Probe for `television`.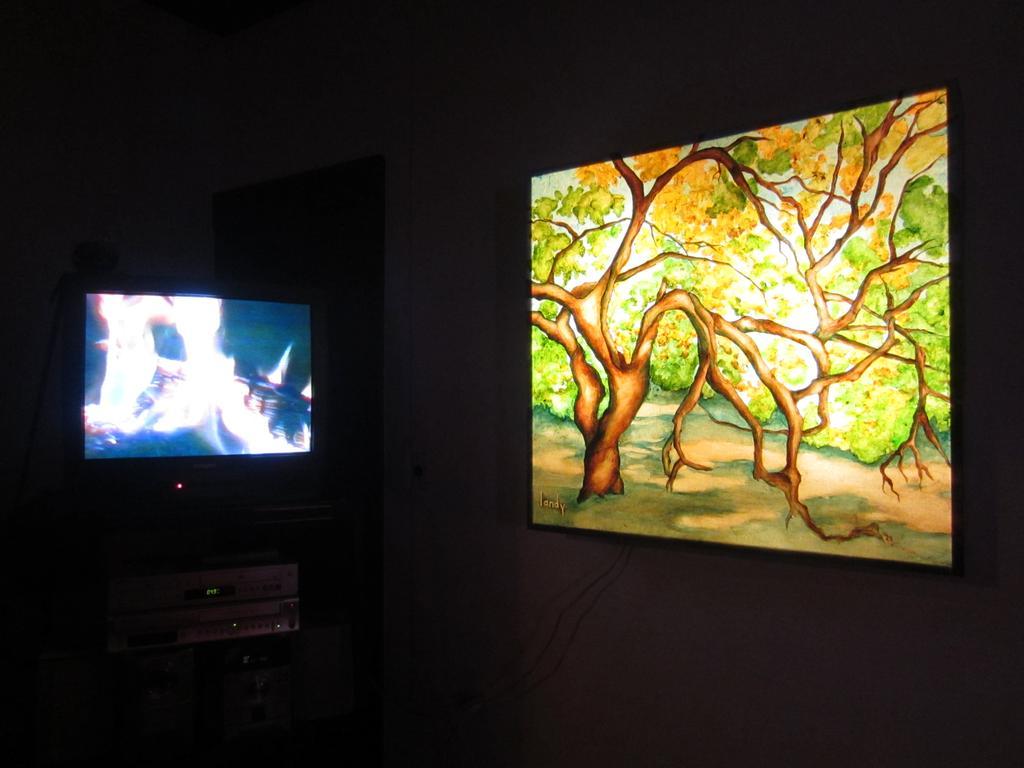
Probe result: <region>35, 282, 347, 497</region>.
